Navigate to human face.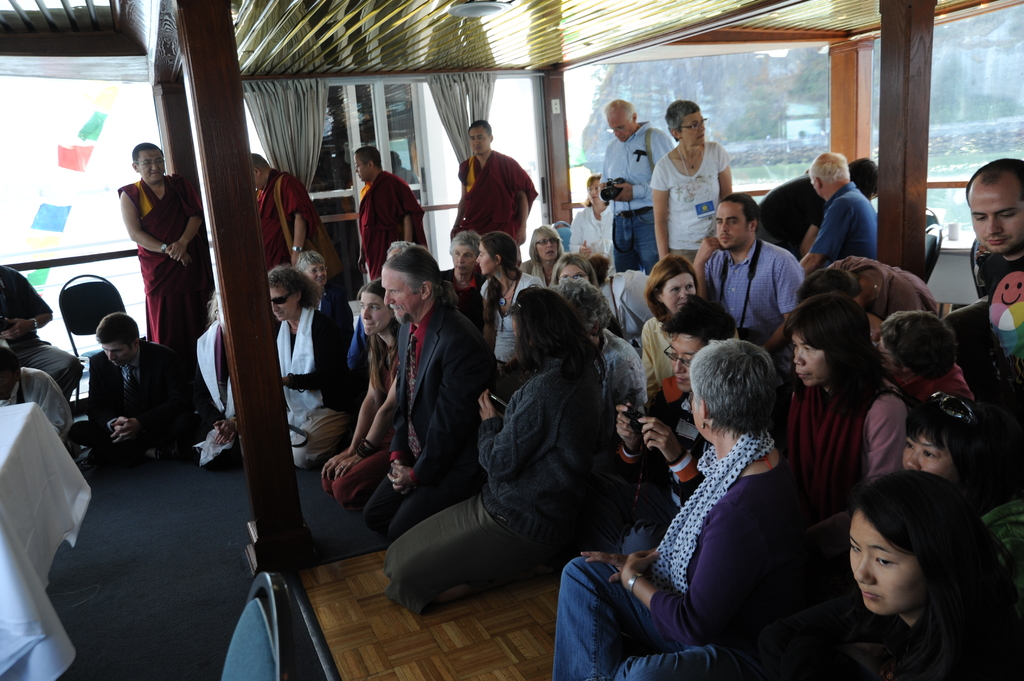
Navigation target: x1=138, y1=149, x2=164, y2=186.
